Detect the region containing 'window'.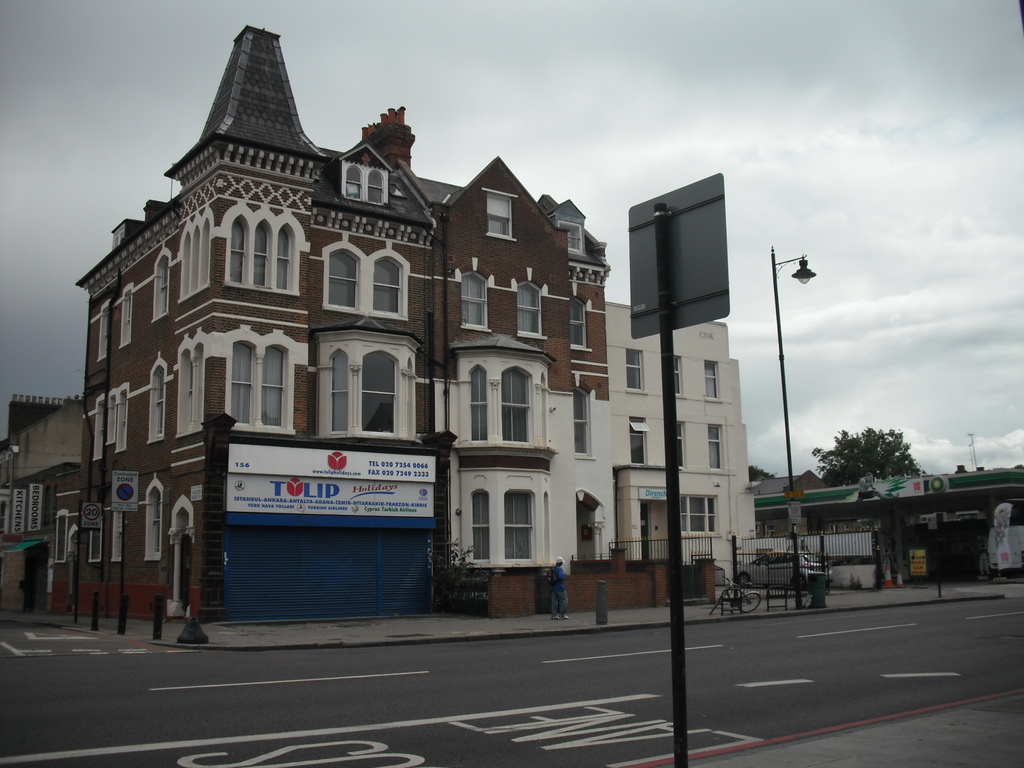
l=561, t=218, r=586, b=257.
